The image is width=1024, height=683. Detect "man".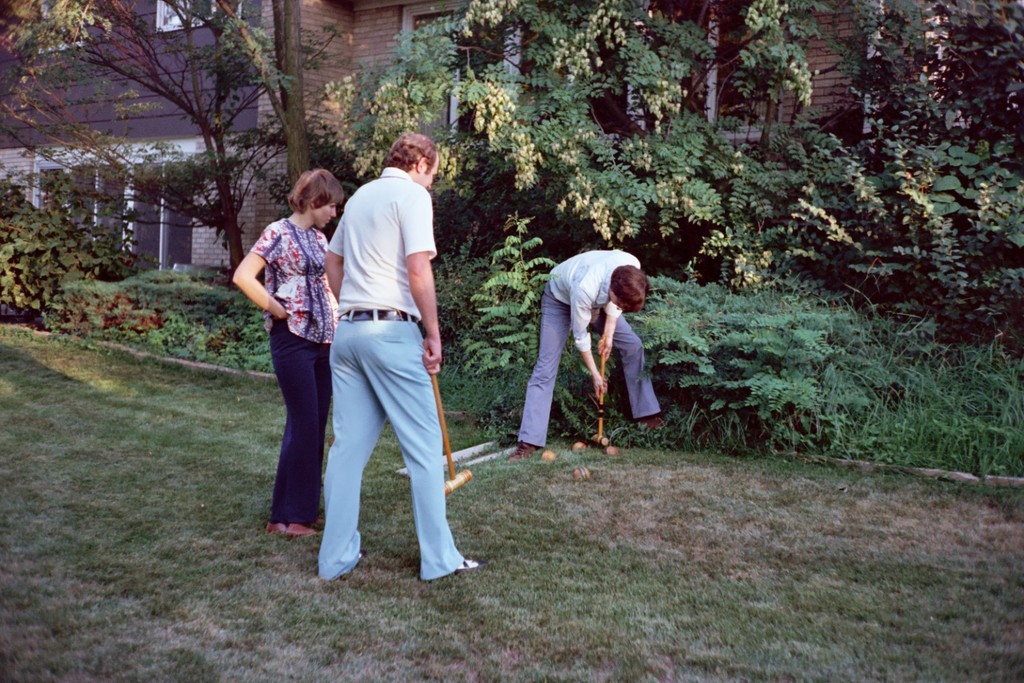
Detection: bbox=(507, 249, 674, 468).
